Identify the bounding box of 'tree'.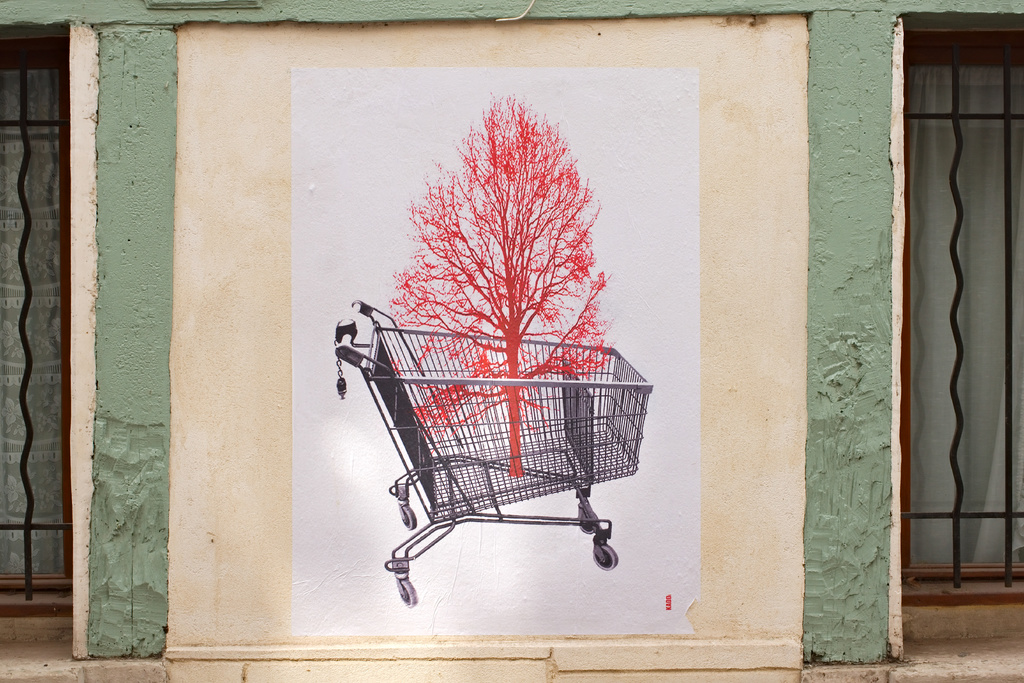
l=380, t=85, r=630, b=488.
